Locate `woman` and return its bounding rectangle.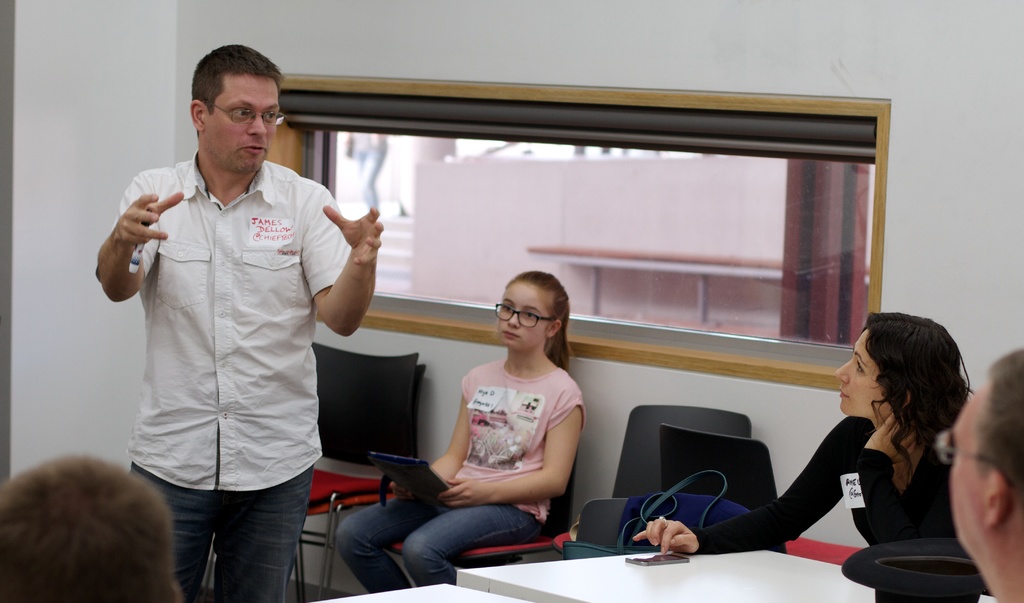
bbox=(633, 309, 979, 602).
